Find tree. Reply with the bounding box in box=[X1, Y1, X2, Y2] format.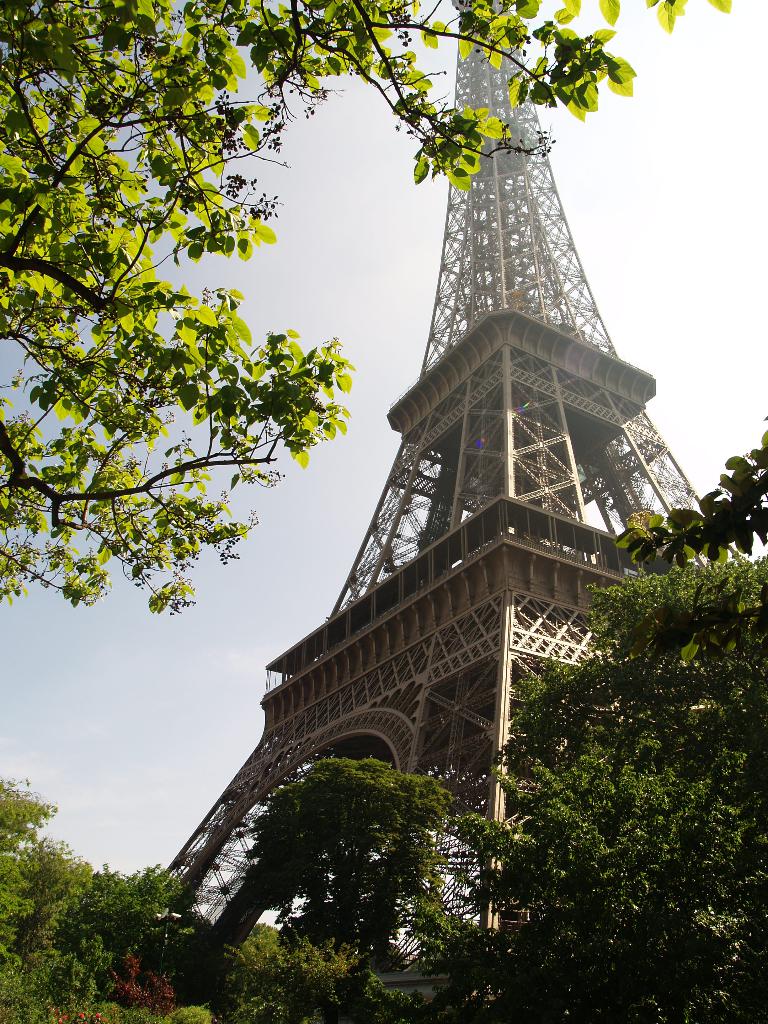
box=[177, 715, 534, 978].
